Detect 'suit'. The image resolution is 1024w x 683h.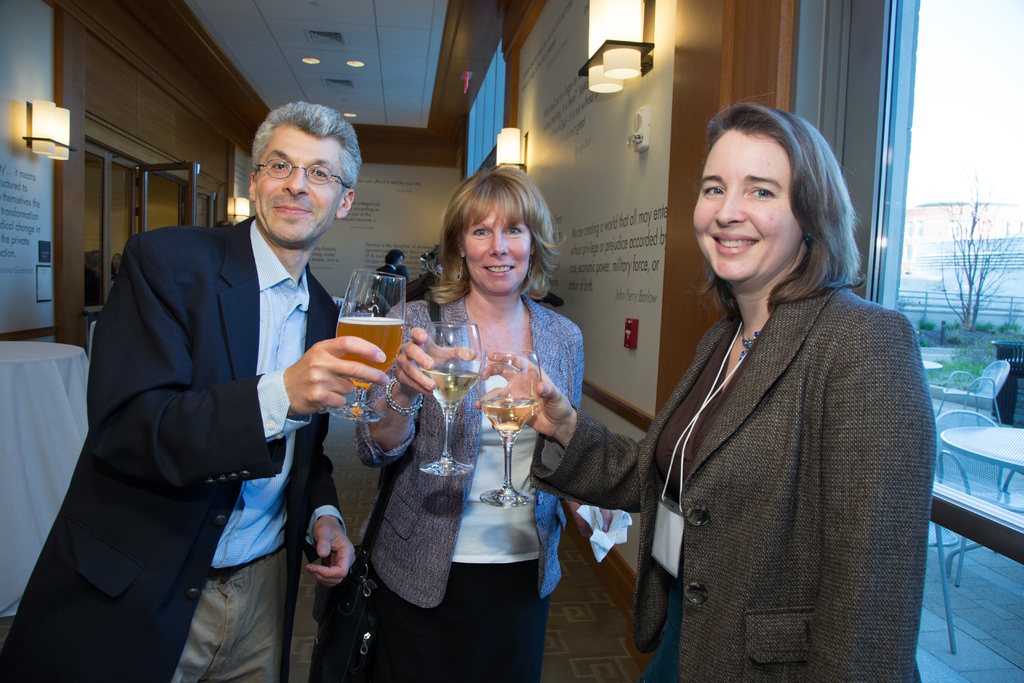
pyautogui.locateOnScreen(605, 181, 932, 672).
